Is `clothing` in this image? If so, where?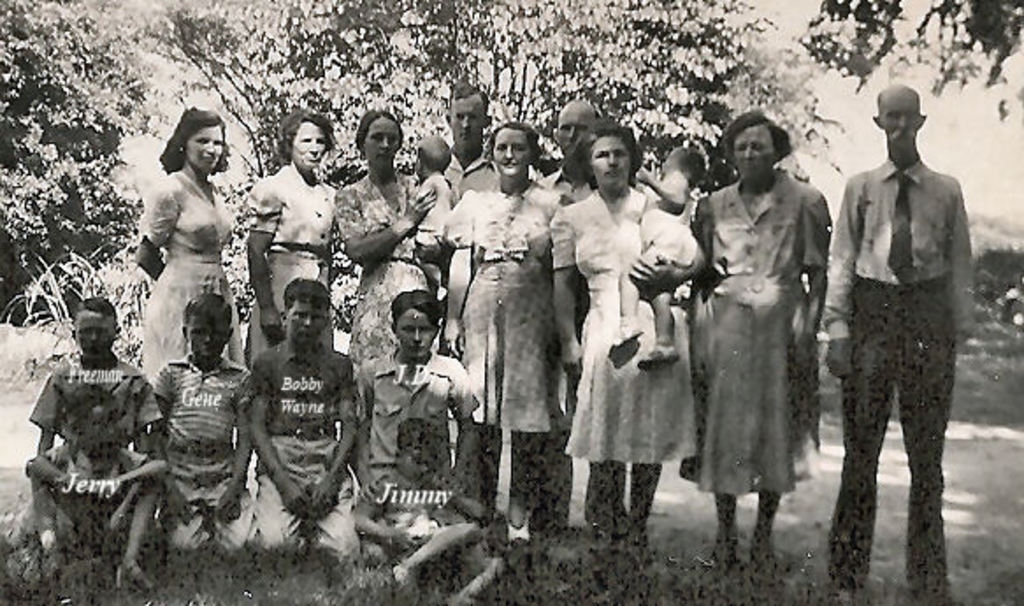
Yes, at detection(249, 343, 369, 562).
